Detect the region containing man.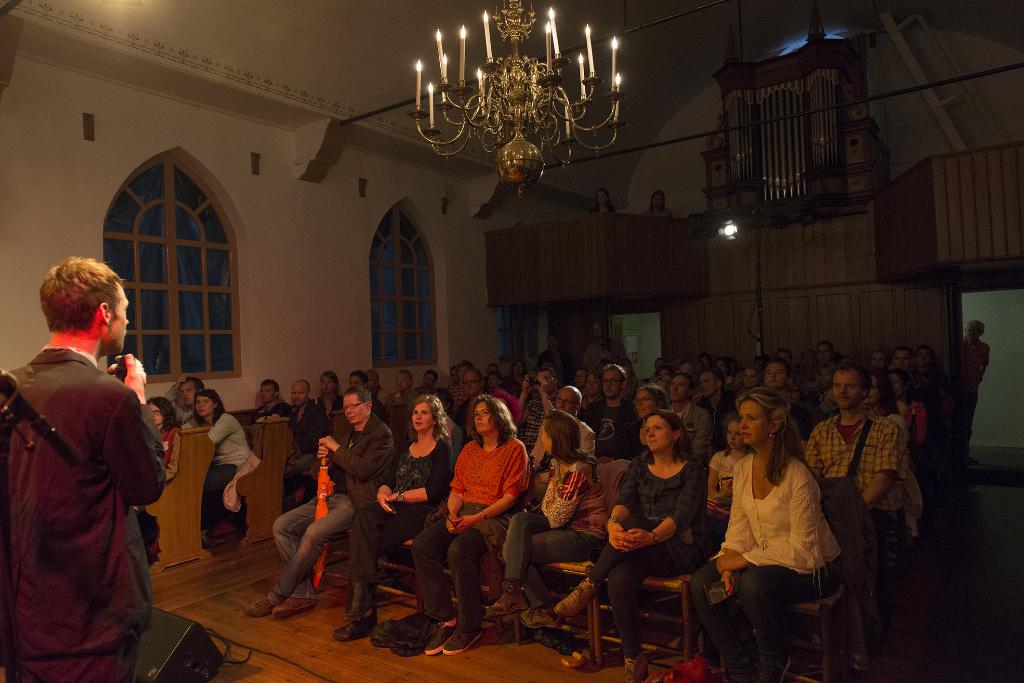
pyautogui.locateOnScreen(760, 361, 813, 453).
